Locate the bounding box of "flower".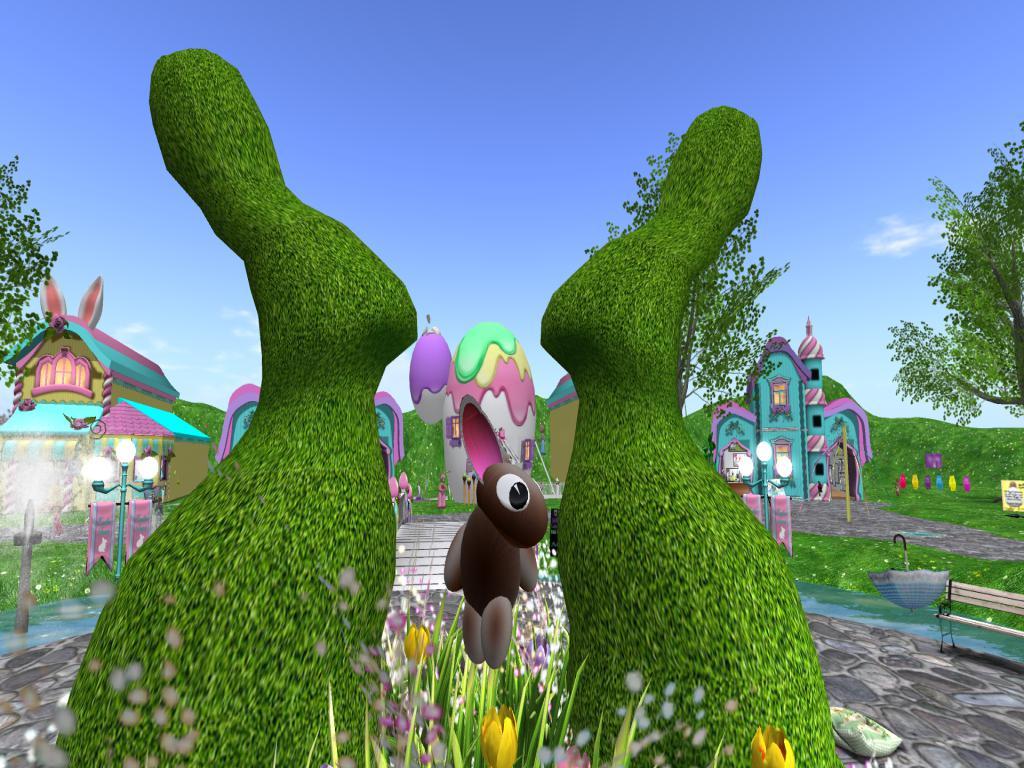
Bounding box: locate(552, 745, 593, 767).
